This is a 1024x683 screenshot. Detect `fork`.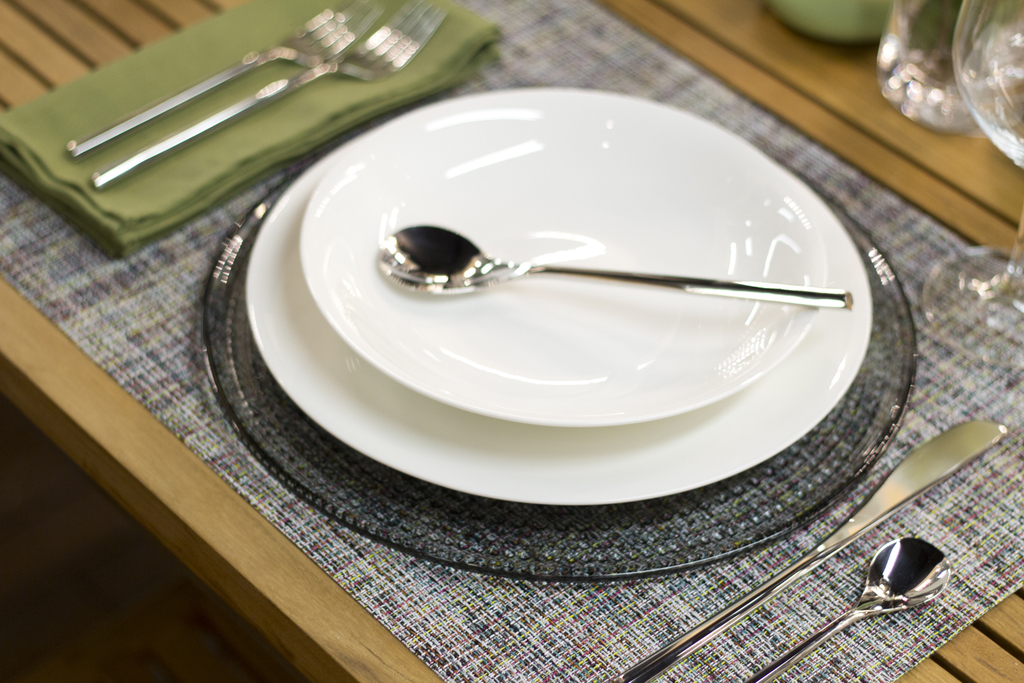
select_region(66, 0, 388, 160).
